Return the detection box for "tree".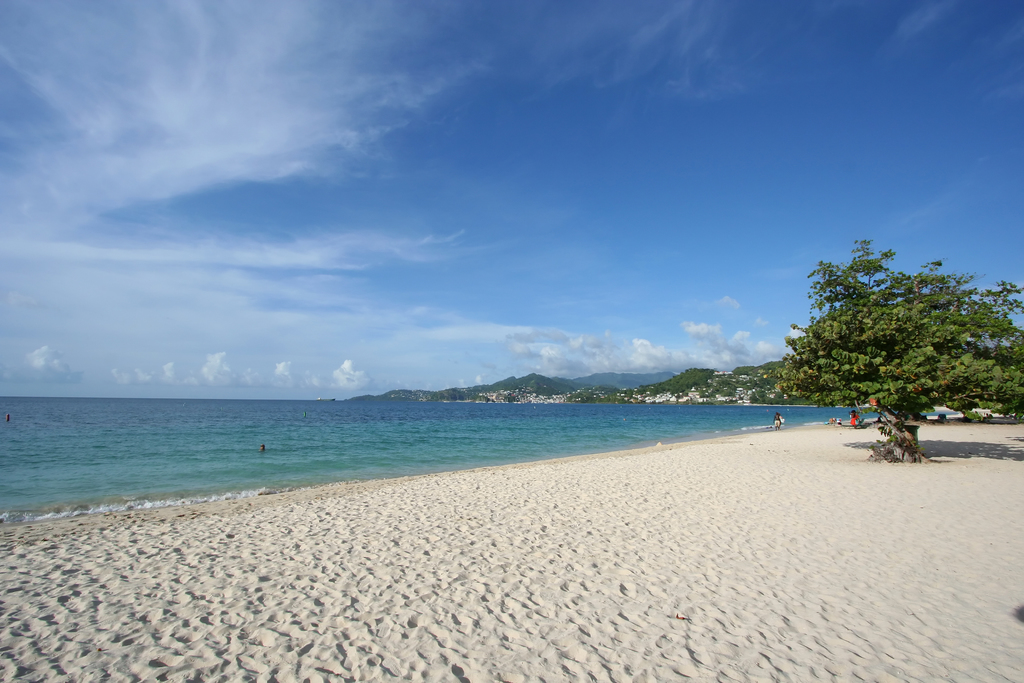
detection(780, 235, 1023, 457).
